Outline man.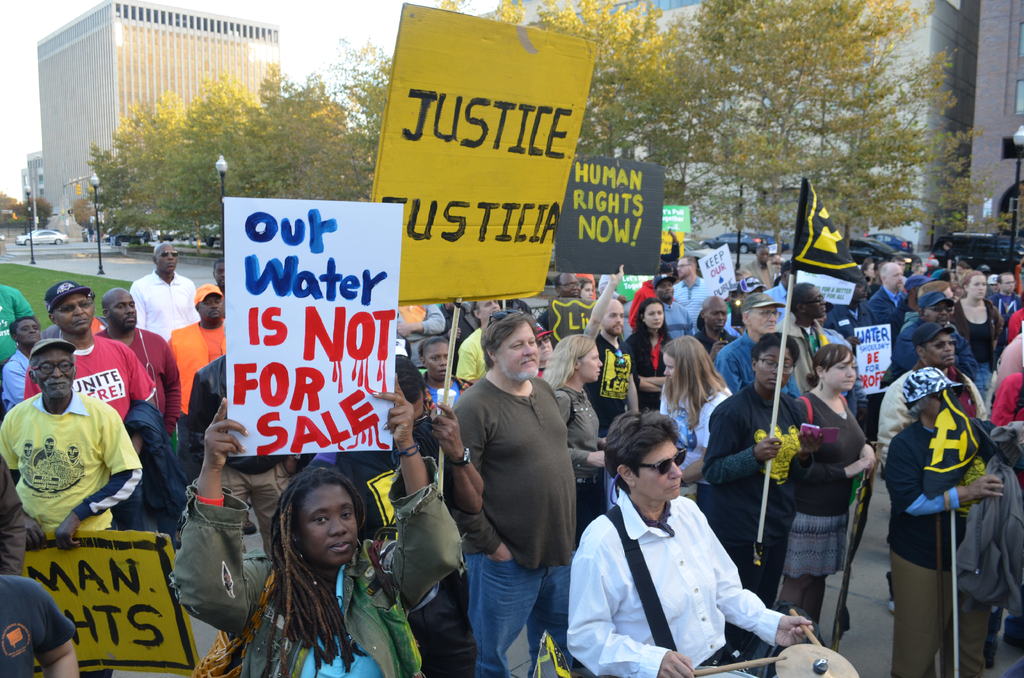
Outline: (438,311,578,677).
